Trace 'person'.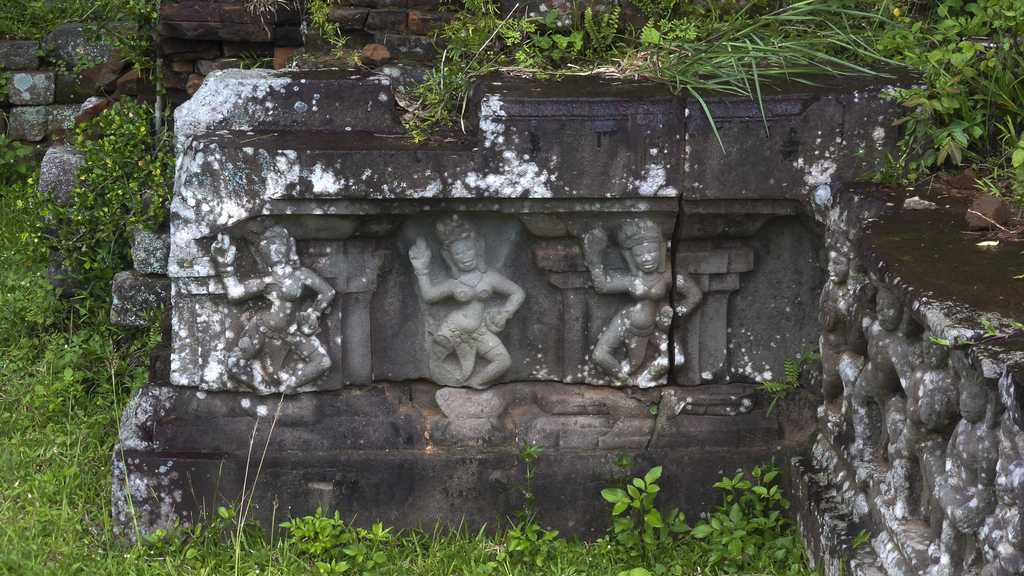
Traced to [217,221,342,395].
